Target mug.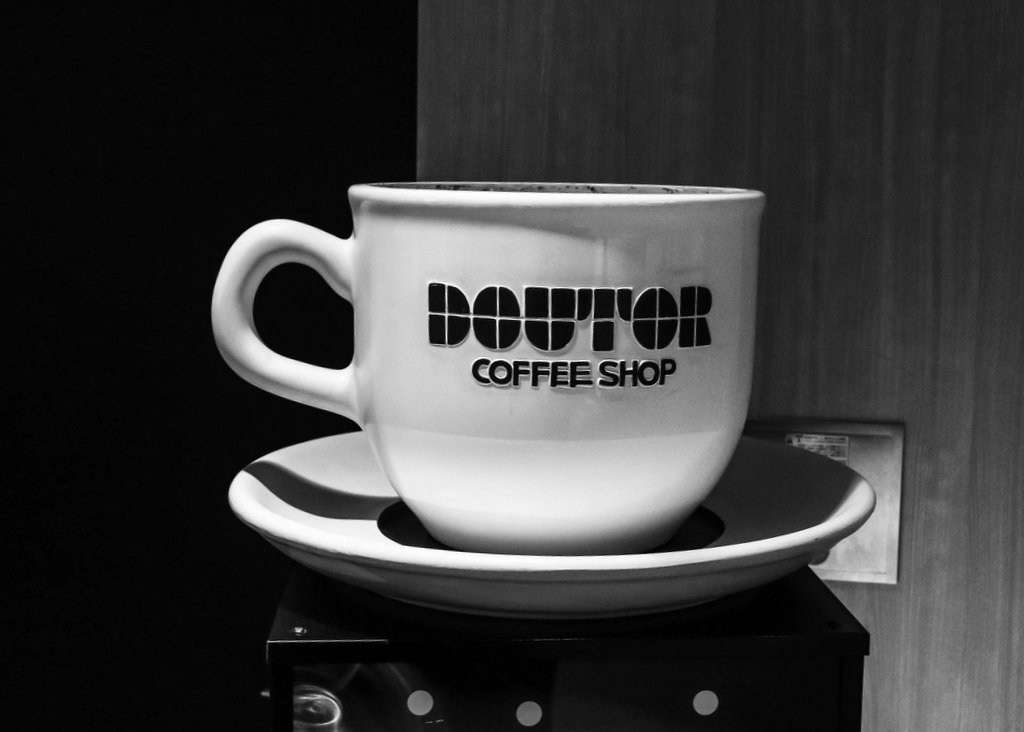
Target region: detection(214, 183, 767, 556).
